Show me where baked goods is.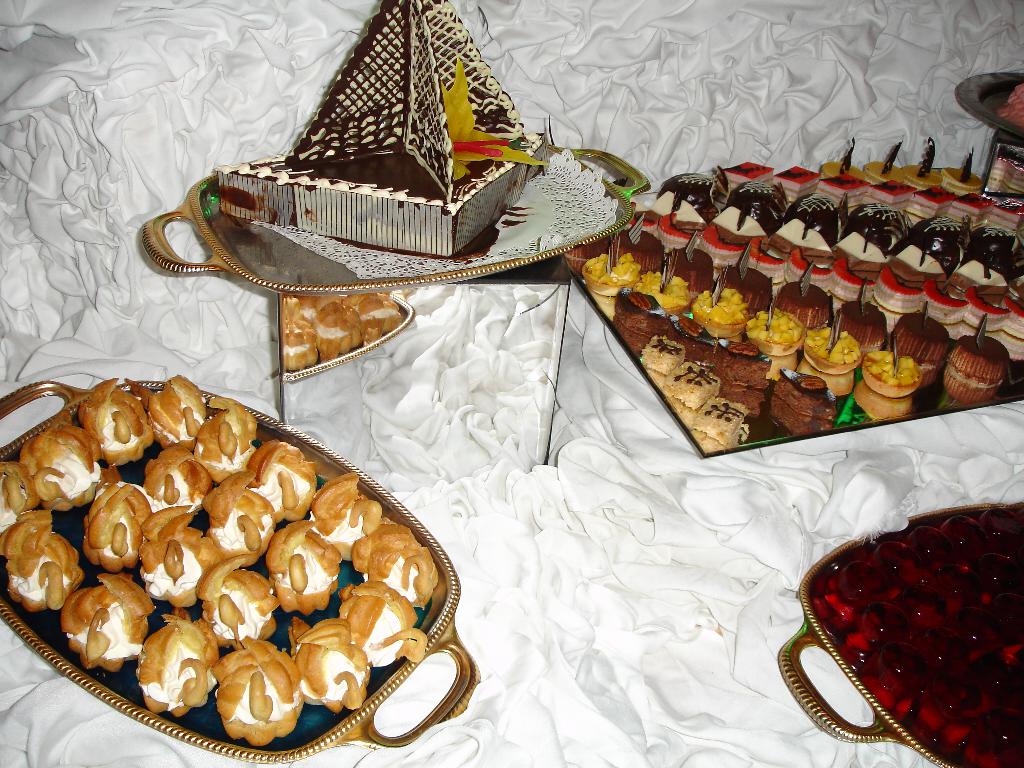
baked goods is at box(289, 617, 373, 712).
